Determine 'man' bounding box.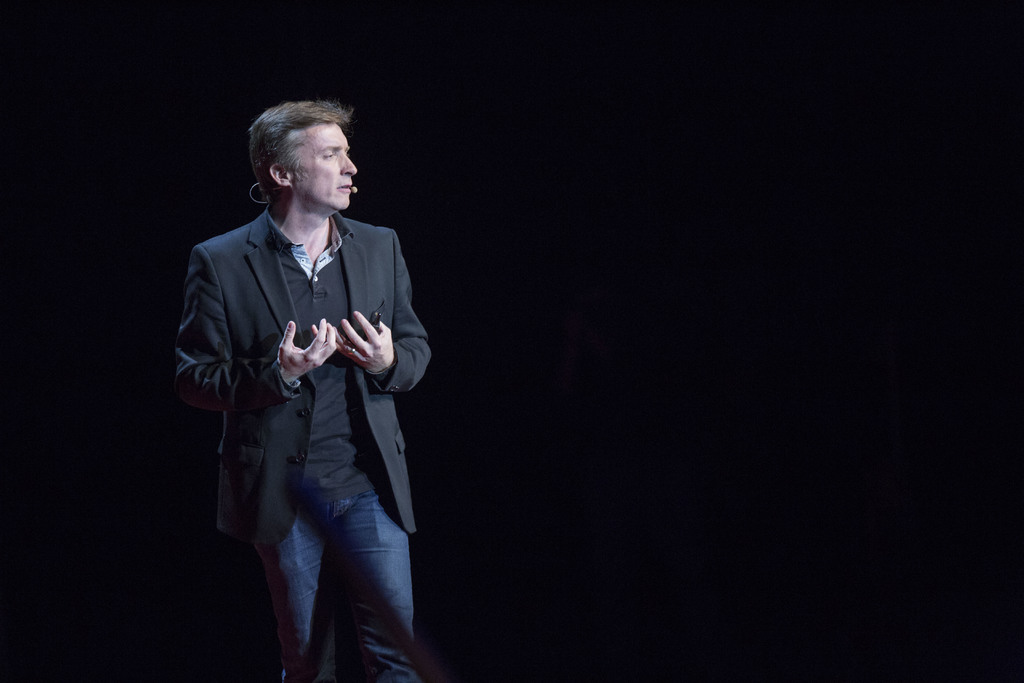
Determined: left=184, top=119, right=442, bottom=668.
